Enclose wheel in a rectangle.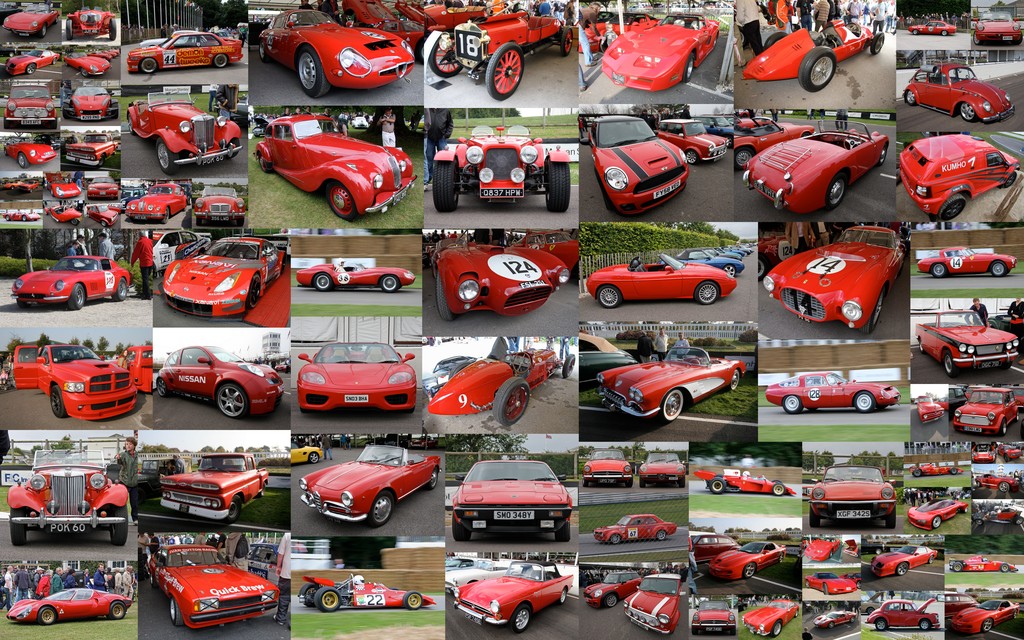
left=908, top=26, right=919, bottom=38.
